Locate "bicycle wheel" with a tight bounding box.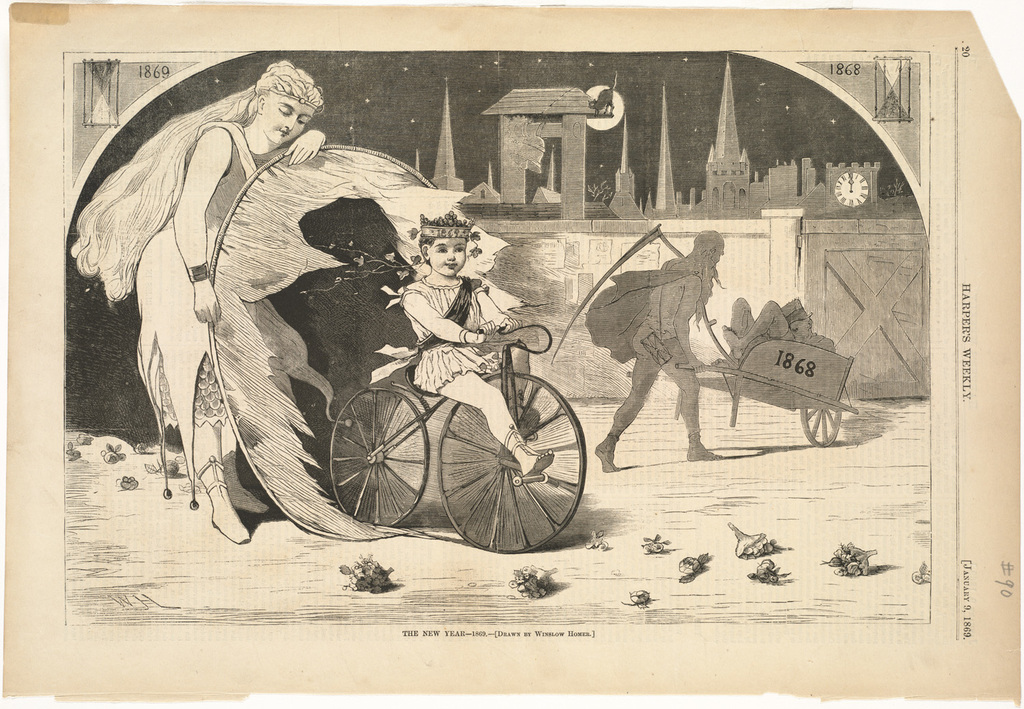
locate(332, 389, 427, 529).
